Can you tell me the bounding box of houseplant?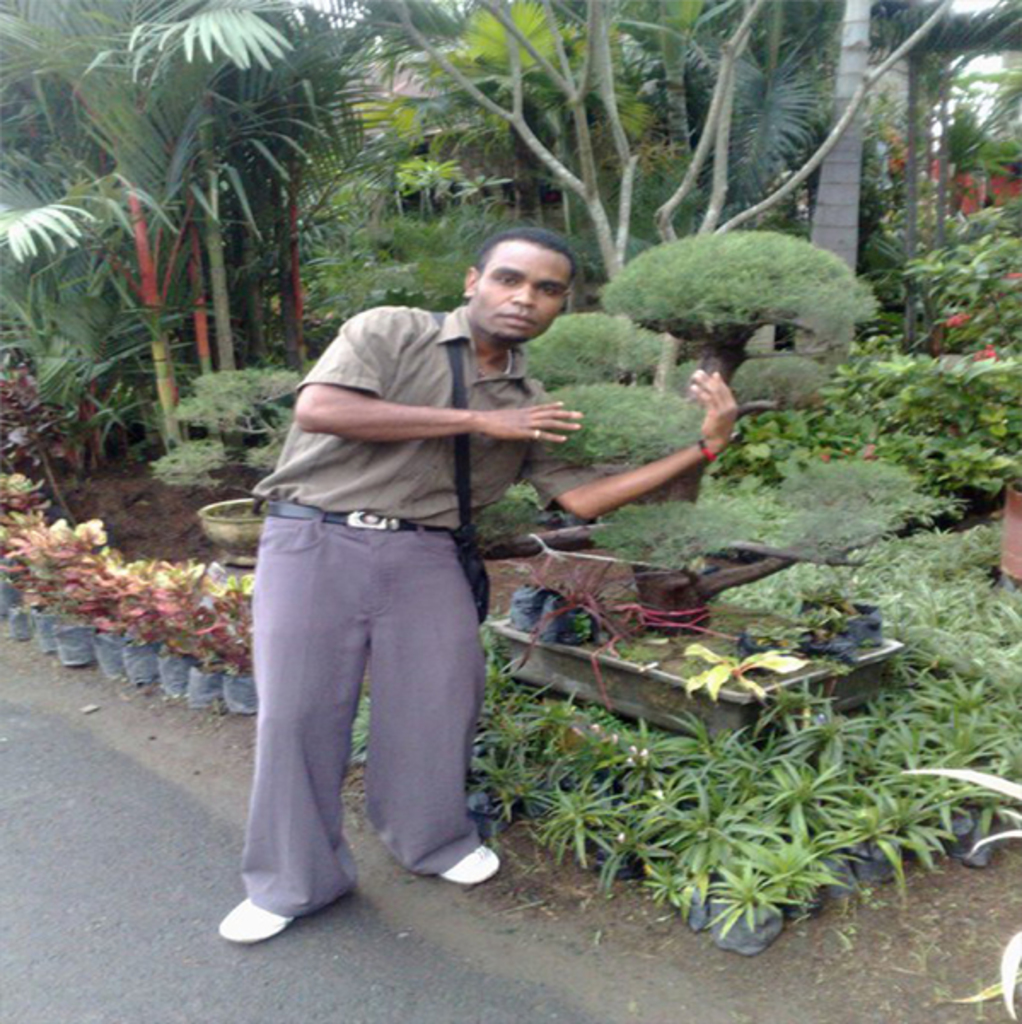
detection(142, 364, 311, 563).
